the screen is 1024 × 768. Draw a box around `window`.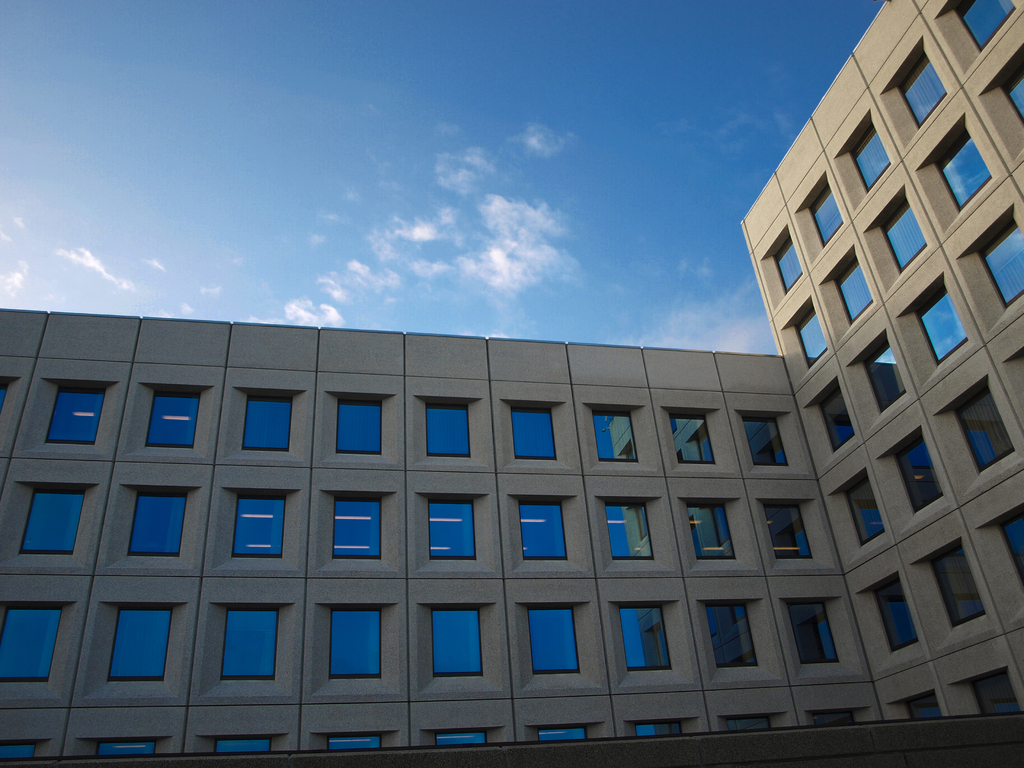
685, 500, 731, 557.
